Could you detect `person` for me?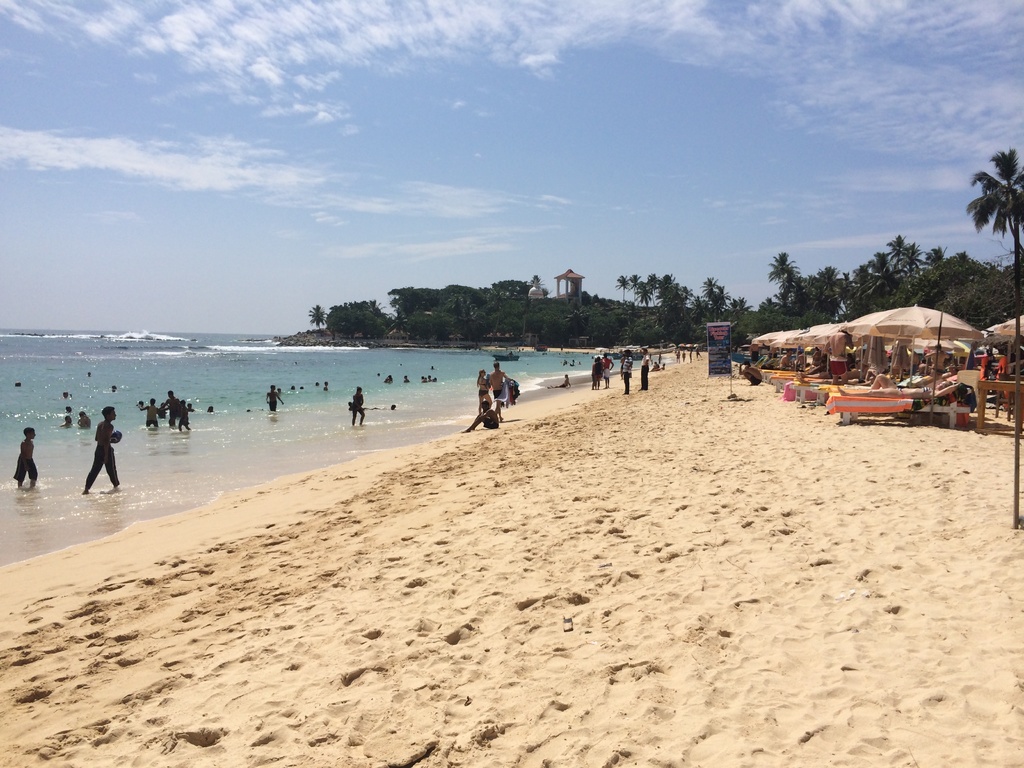
Detection result: pyautogui.locateOnScreen(187, 402, 193, 411).
